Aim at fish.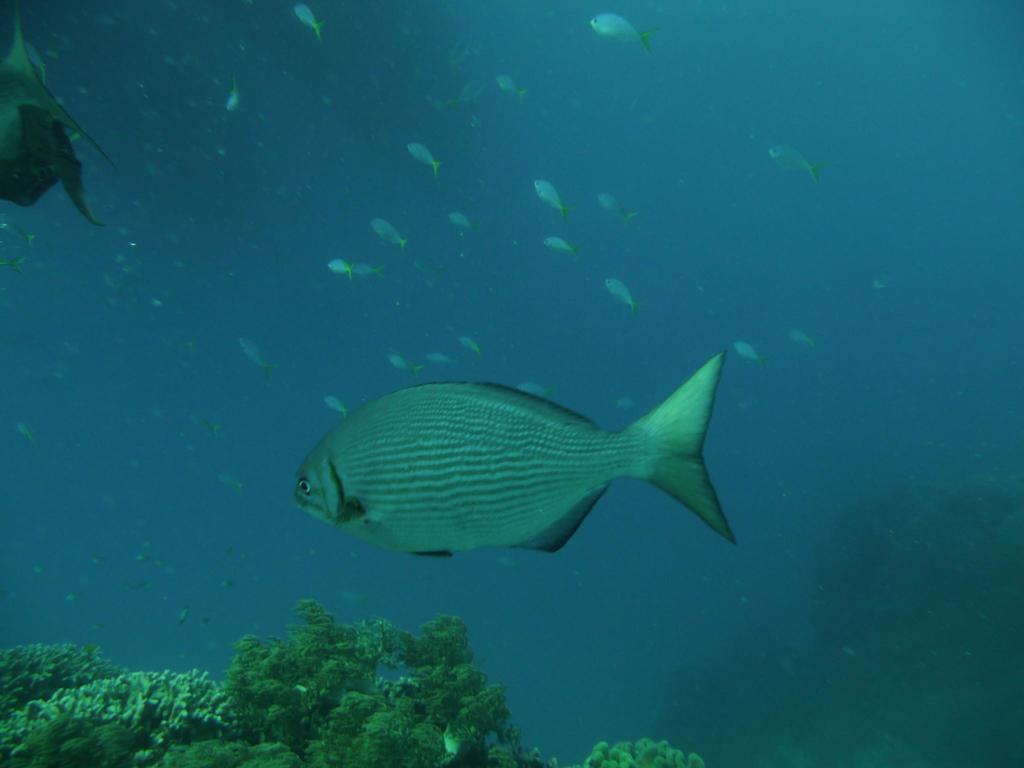
Aimed at <bbox>789, 326, 820, 351</bbox>.
